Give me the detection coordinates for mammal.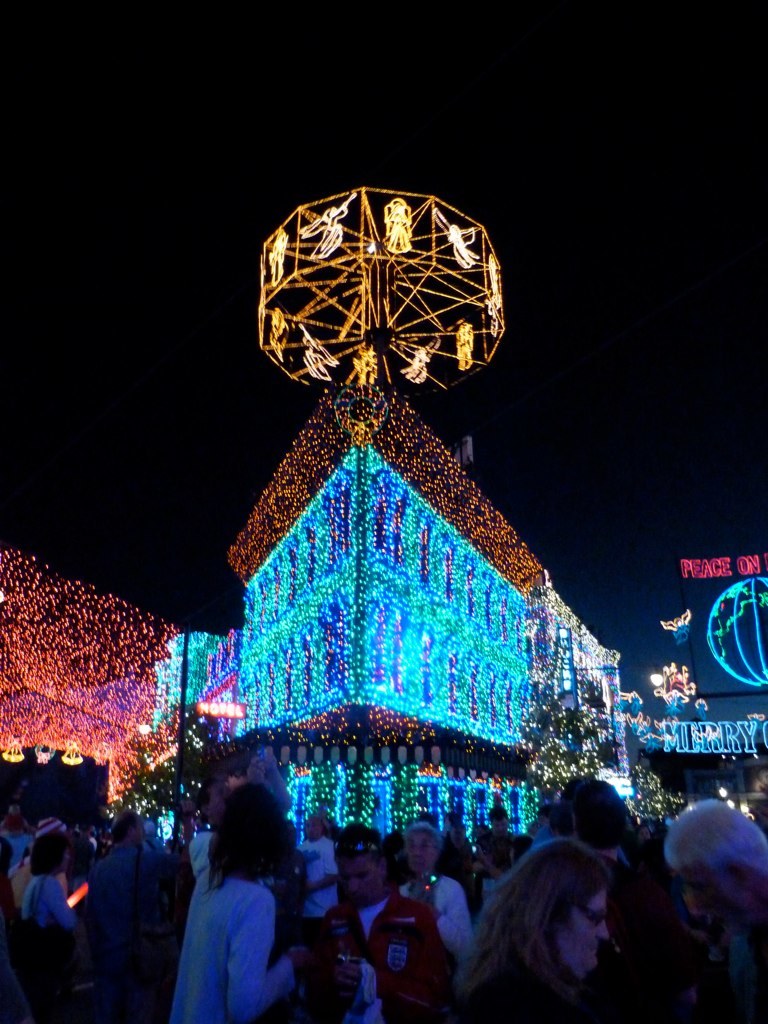
bbox(158, 784, 299, 1023).
